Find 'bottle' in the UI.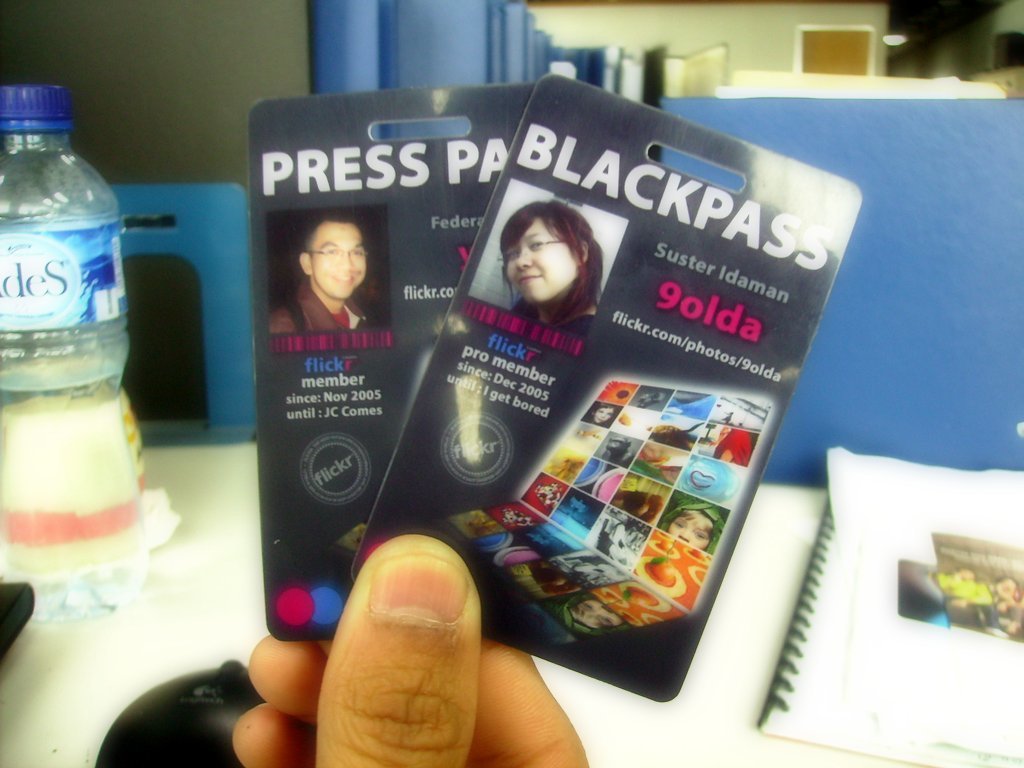
UI element at (x1=9, y1=89, x2=166, y2=636).
